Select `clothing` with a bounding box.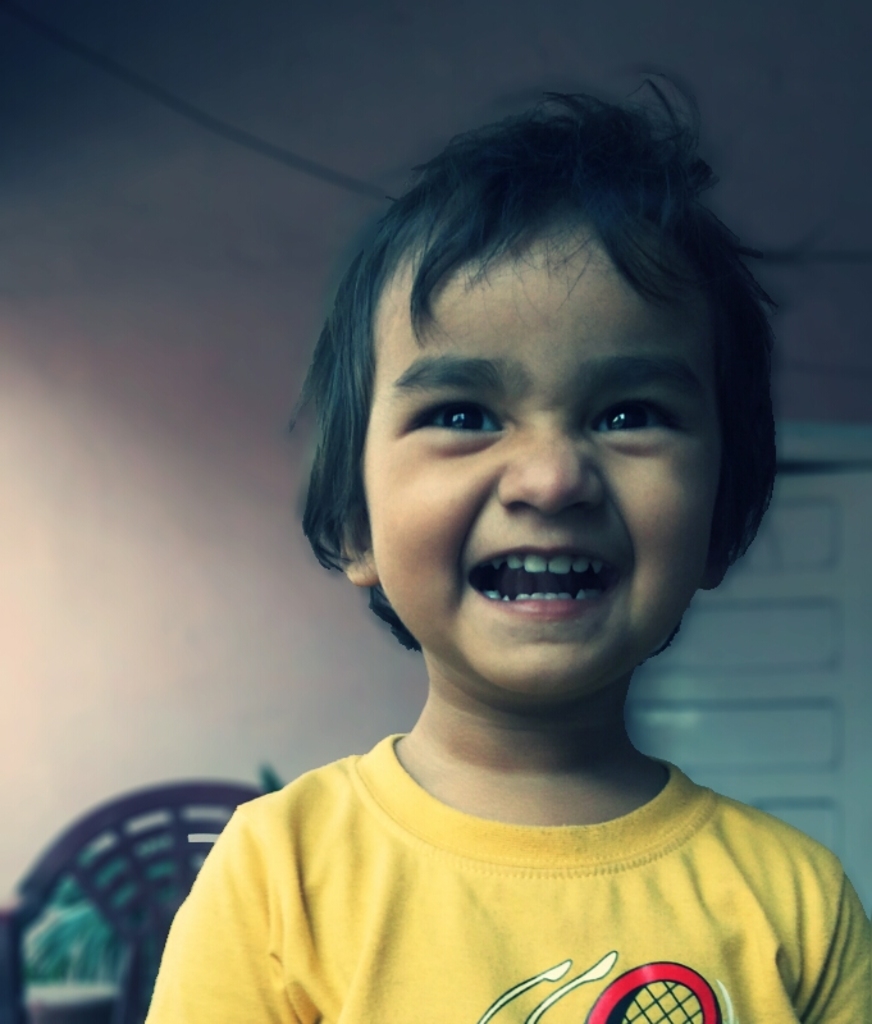
147 733 871 1023.
